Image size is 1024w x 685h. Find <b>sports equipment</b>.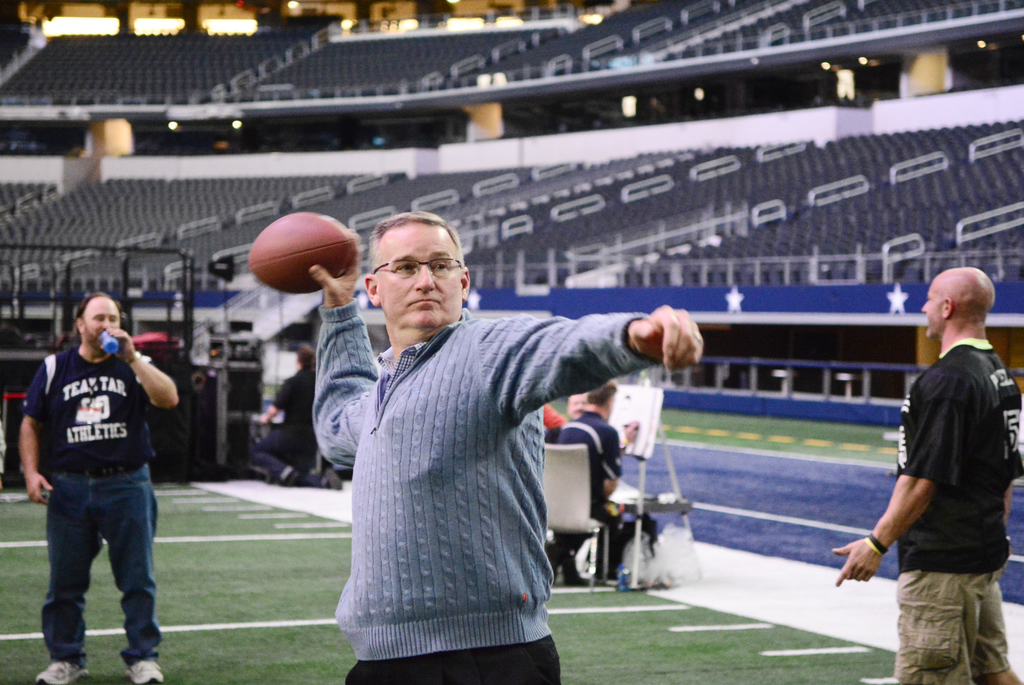
bbox(272, 461, 296, 487).
